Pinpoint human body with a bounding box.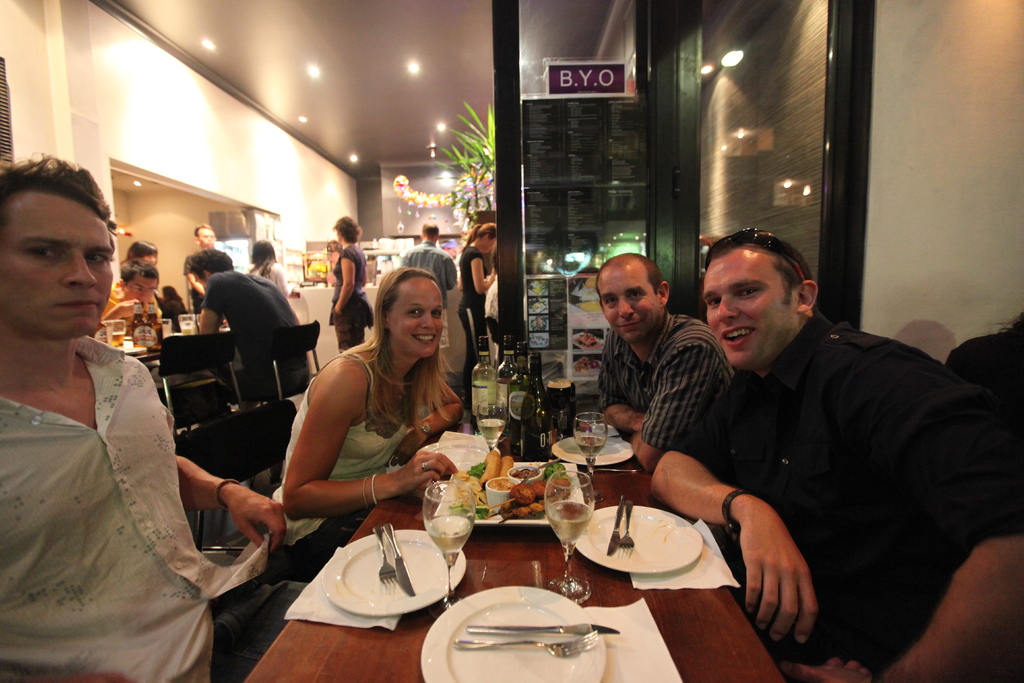
box=[199, 267, 311, 401].
